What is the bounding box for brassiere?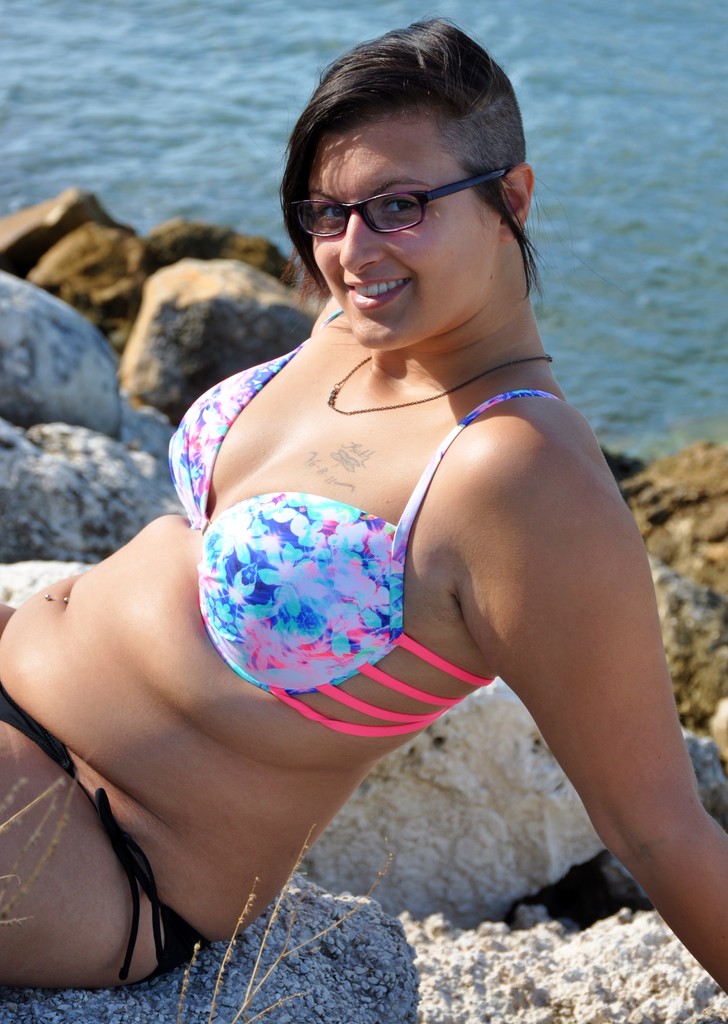
[164, 309, 558, 739].
